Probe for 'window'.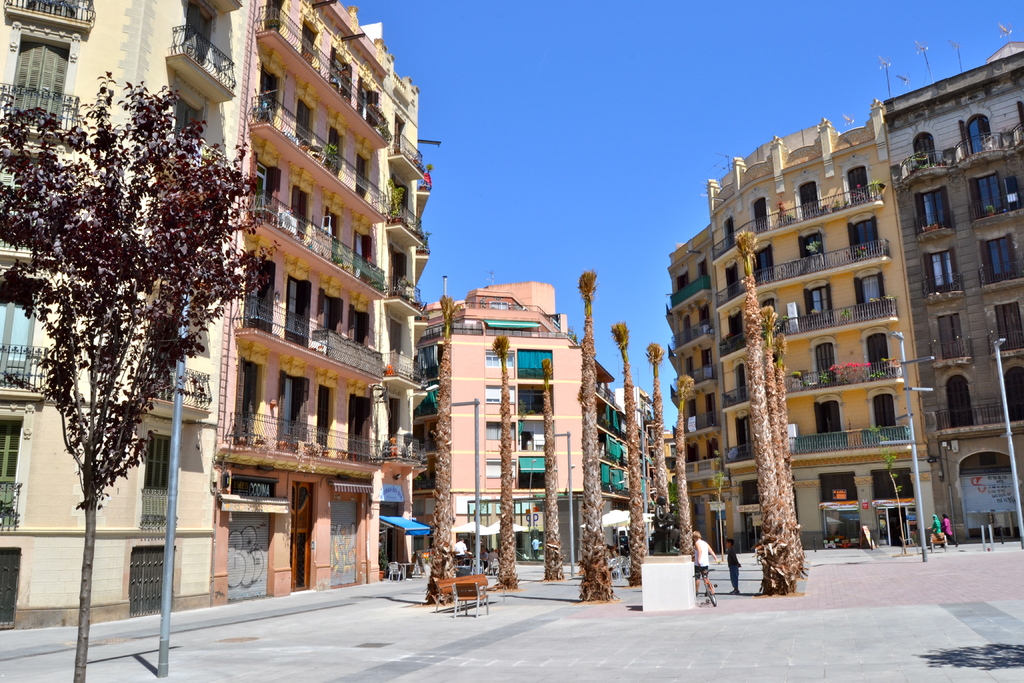
Probe result: [left=735, top=479, right=758, bottom=500].
